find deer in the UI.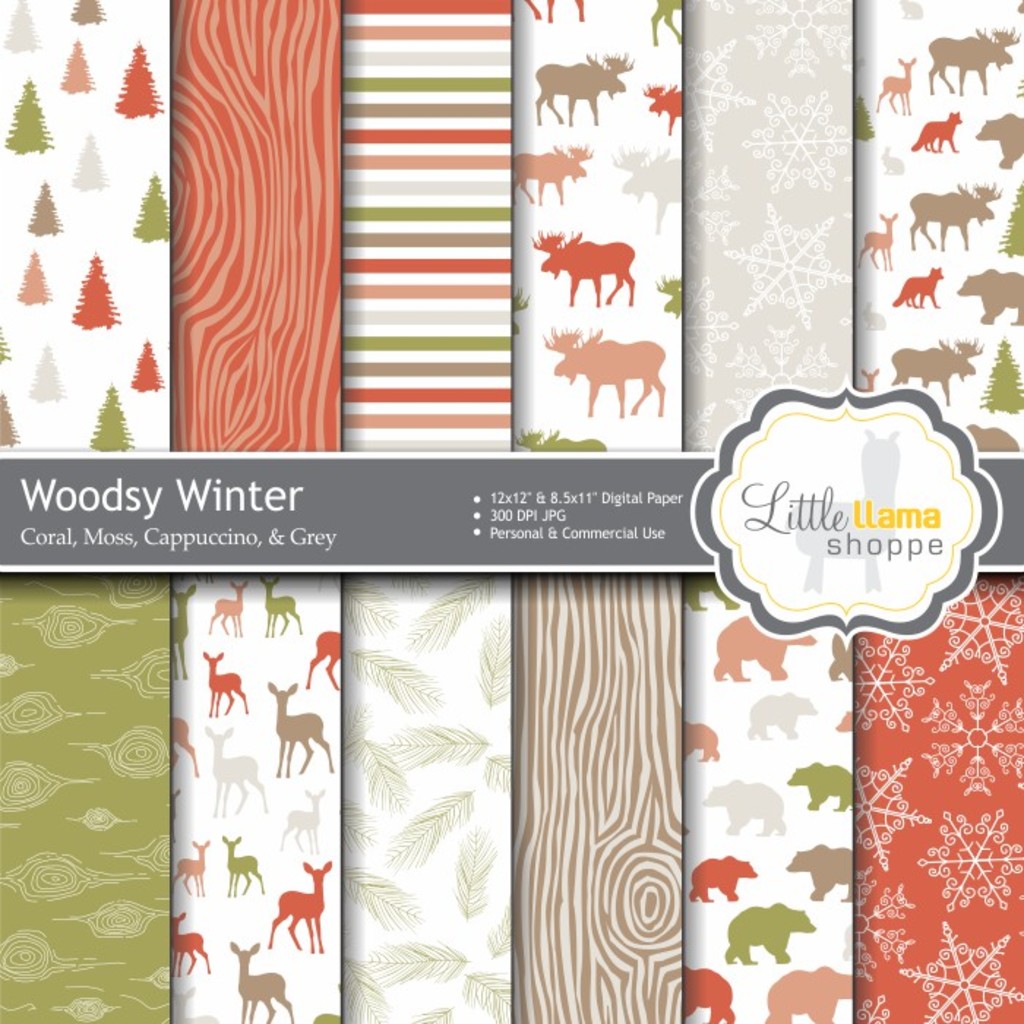
UI element at left=265, top=584, right=307, bottom=641.
